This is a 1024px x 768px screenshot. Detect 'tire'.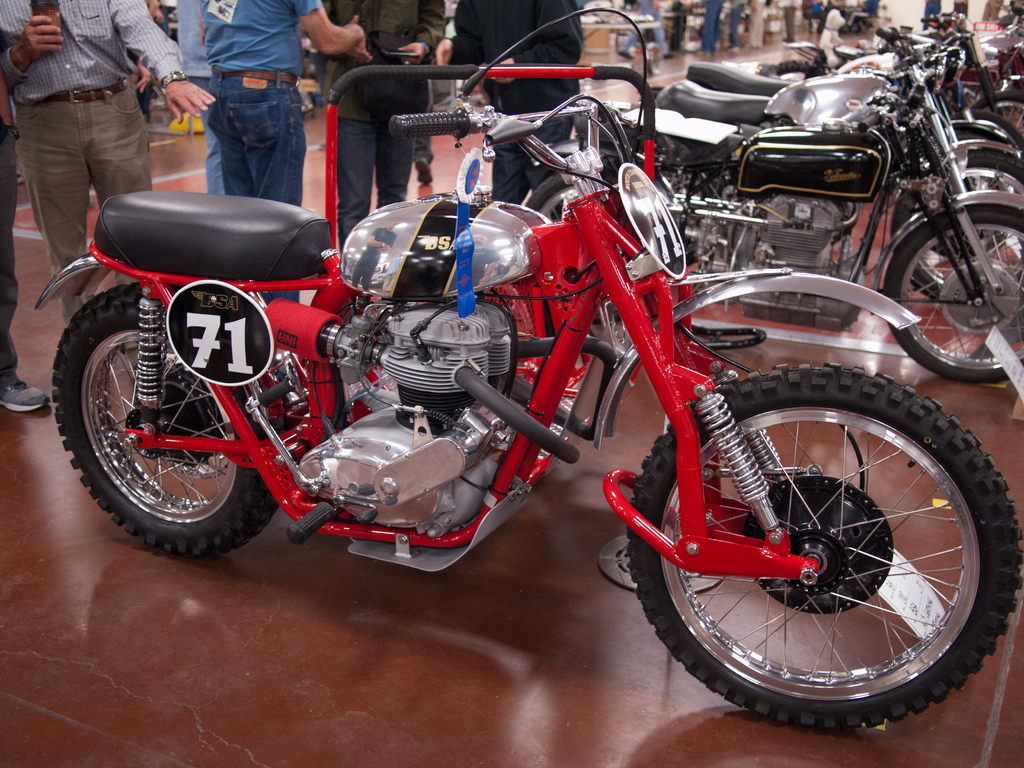
[630, 362, 1023, 728].
